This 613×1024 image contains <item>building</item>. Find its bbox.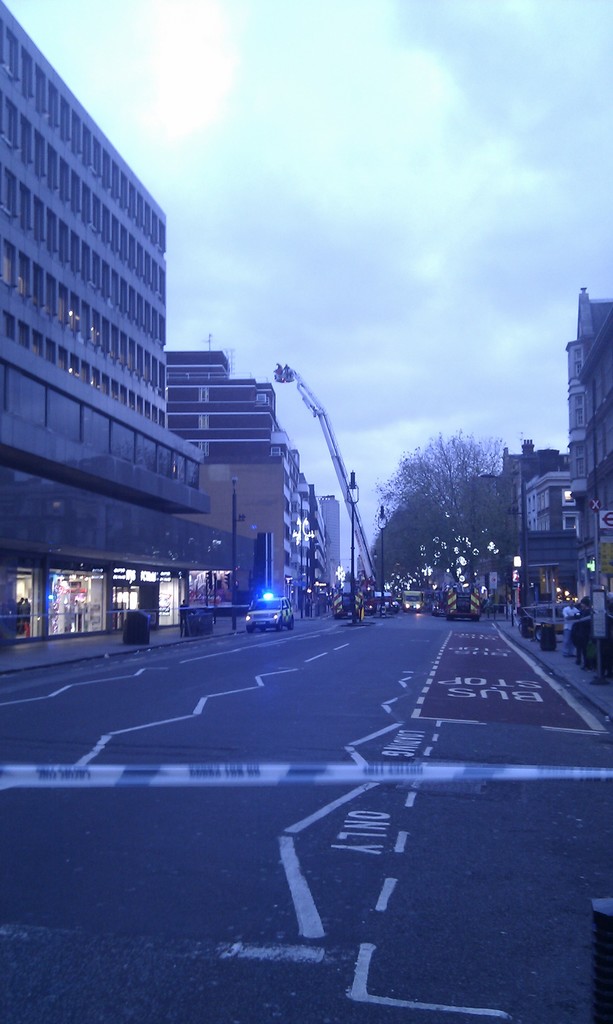
box(0, 0, 243, 646).
